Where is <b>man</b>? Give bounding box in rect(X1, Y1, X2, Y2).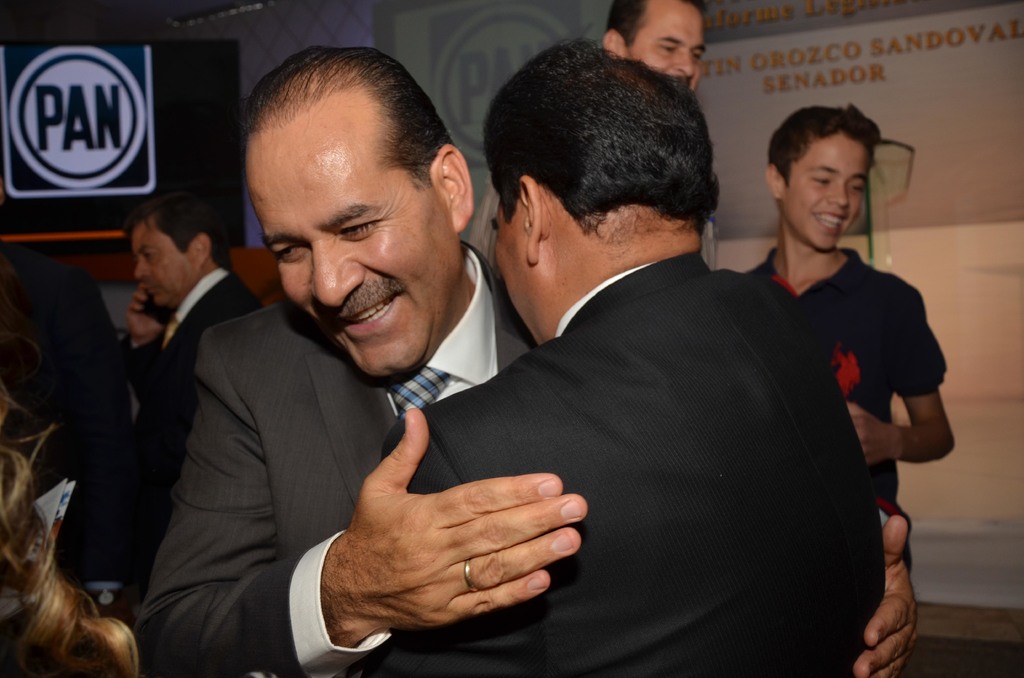
rect(106, 204, 278, 596).
